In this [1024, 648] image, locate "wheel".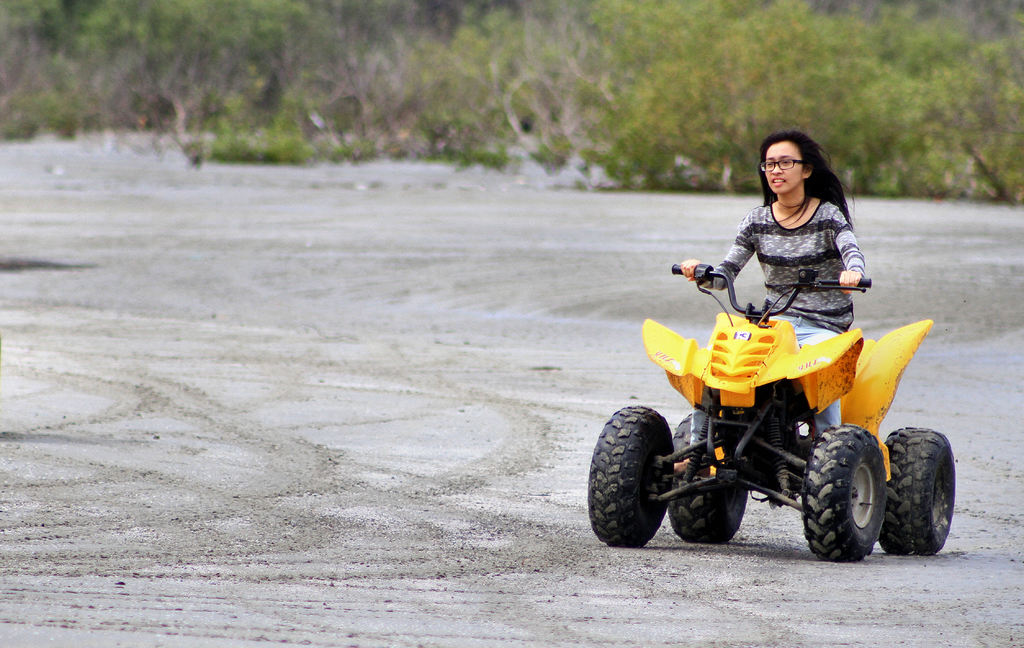
Bounding box: left=881, top=423, right=956, bottom=556.
